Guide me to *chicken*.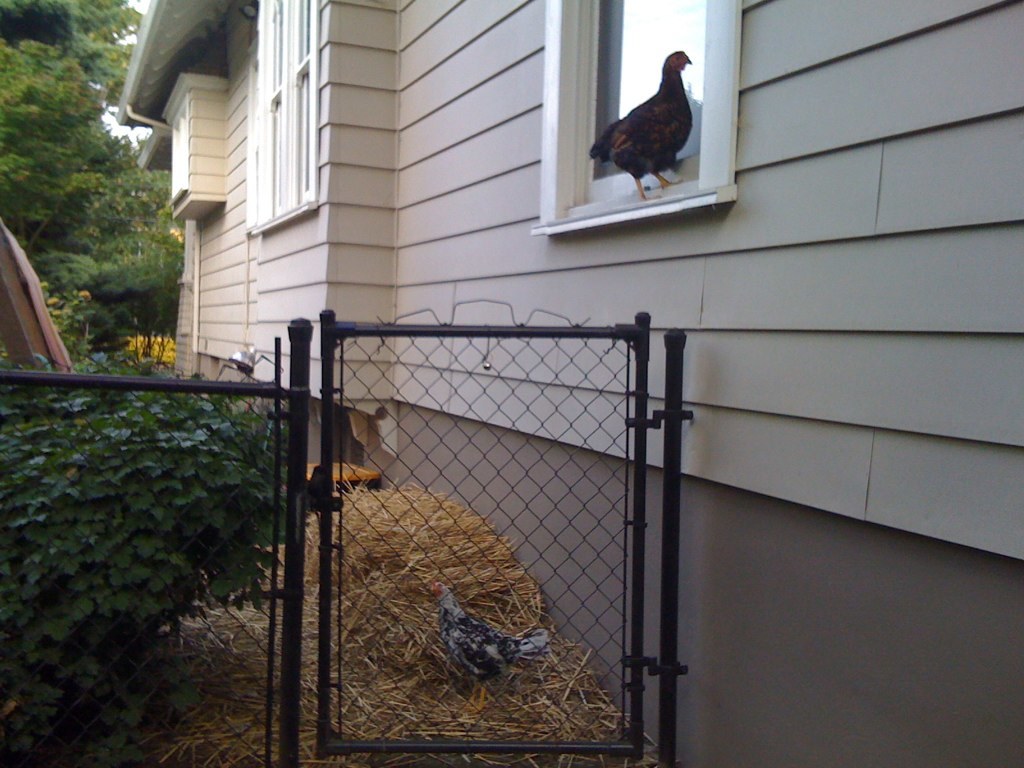
Guidance: bbox=[416, 571, 560, 737].
